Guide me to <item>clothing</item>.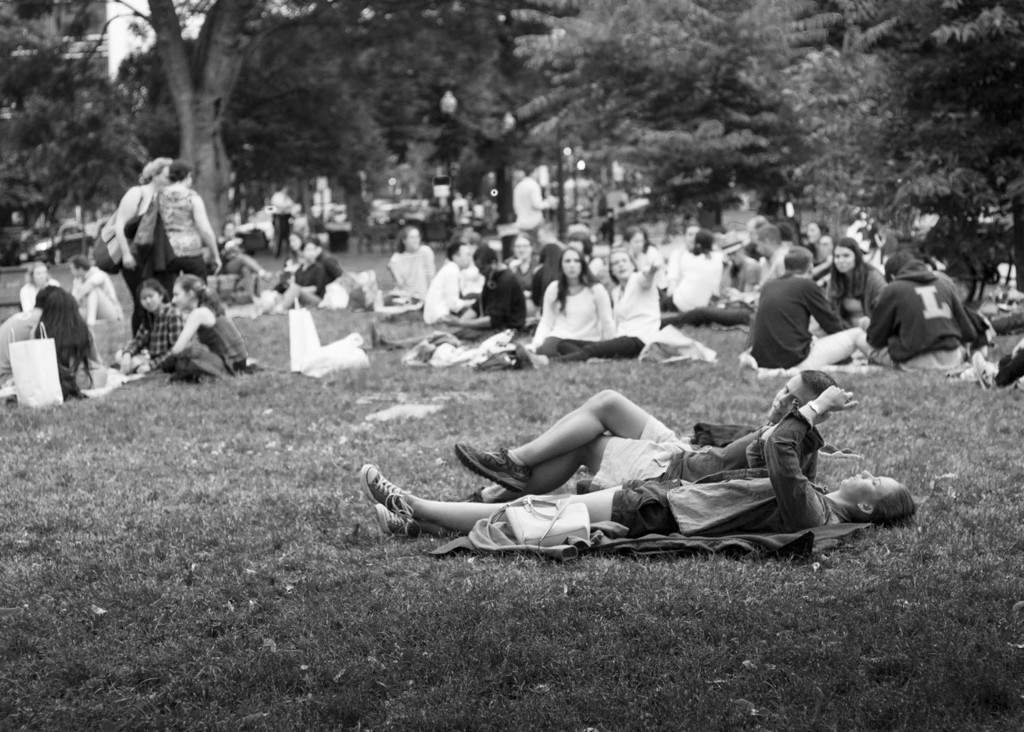
Guidance: (left=192, top=308, right=250, bottom=365).
